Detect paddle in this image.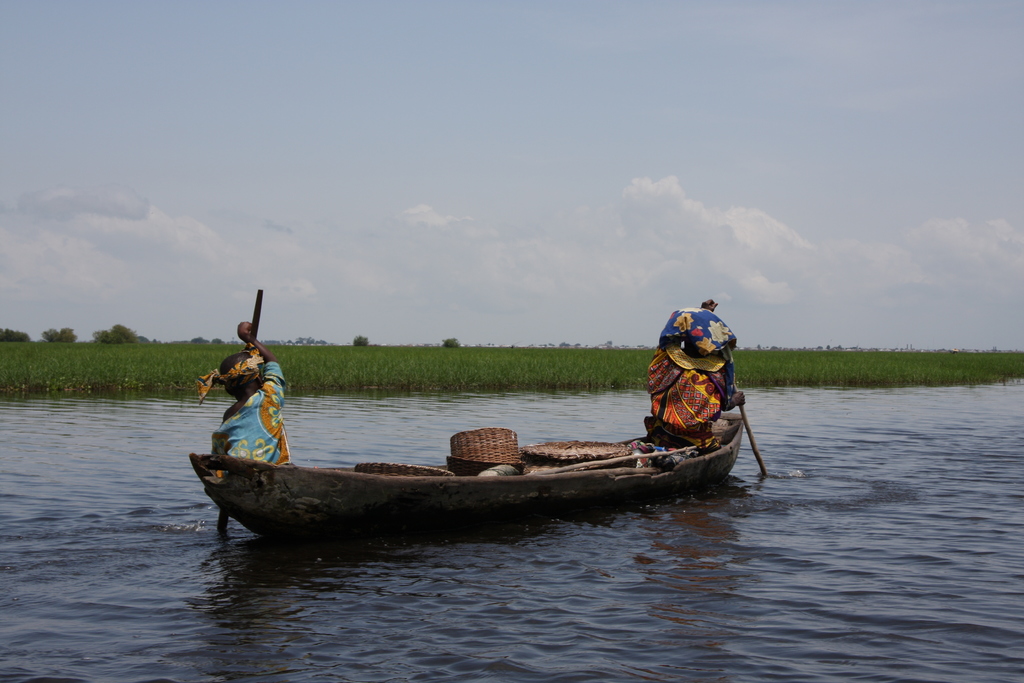
Detection: select_region(732, 377, 767, 476).
